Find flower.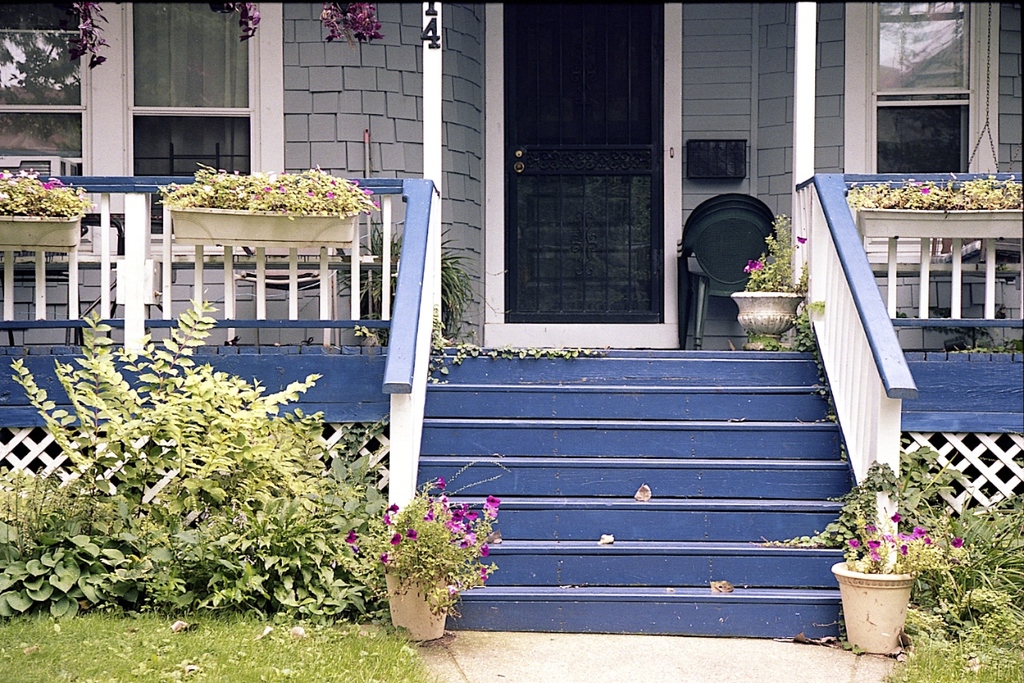
BBox(36, 184, 56, 198).
